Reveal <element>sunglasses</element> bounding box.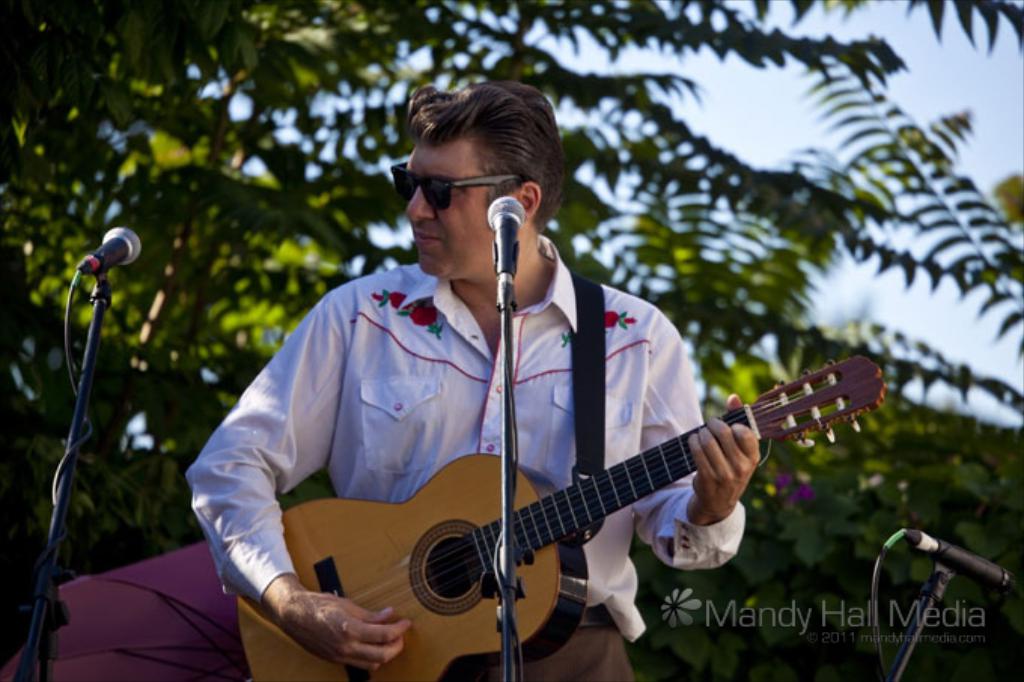
Revealed: BBox(387, 160, 520, 211).
